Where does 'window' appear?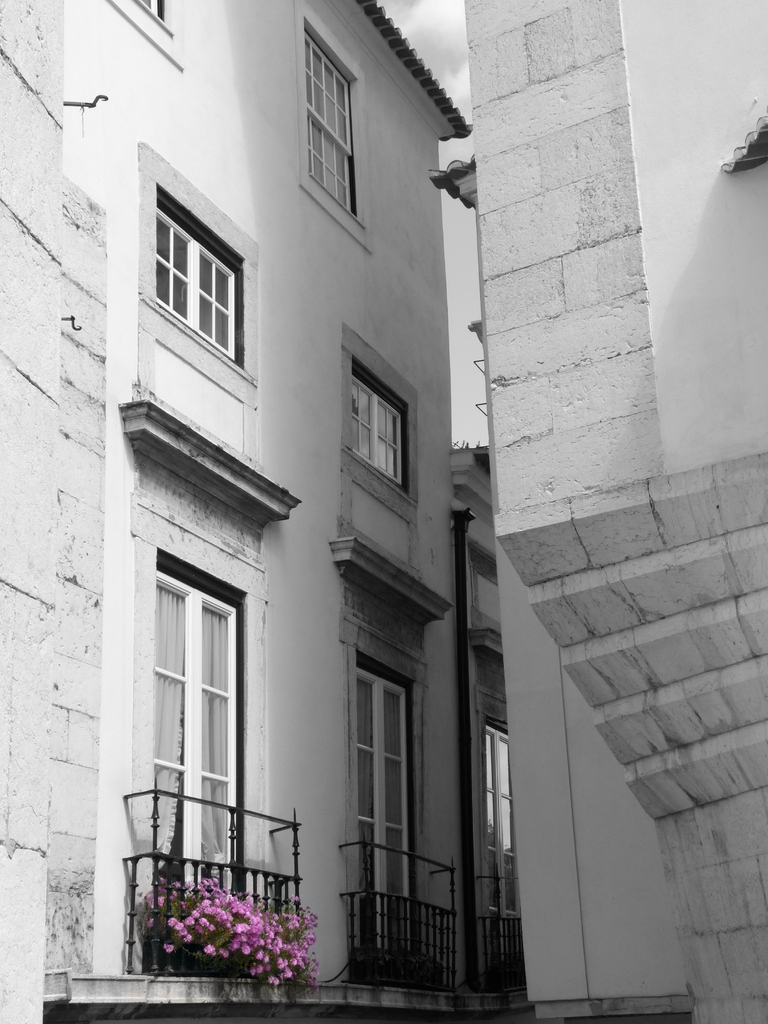
Appears at box(348, 372, 410, 490).
